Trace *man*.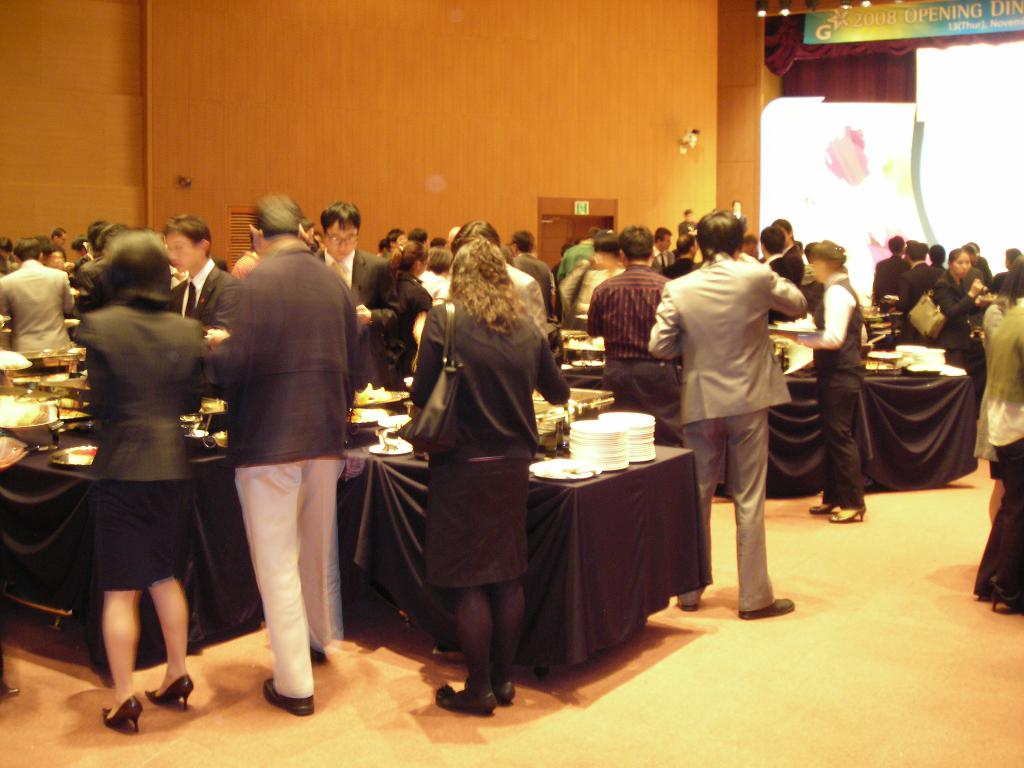
Traced to {"x1": 47, "y1": 223, "x2": 66, "y2": 259}.
